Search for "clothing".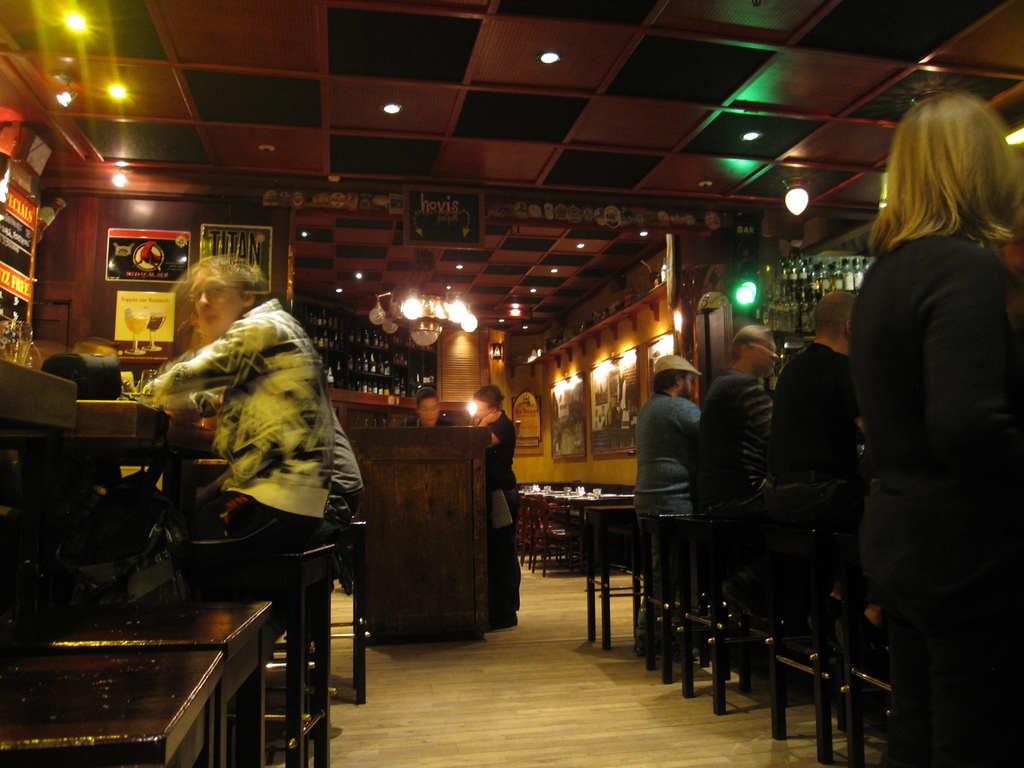
Found at 143,298,333,524.
